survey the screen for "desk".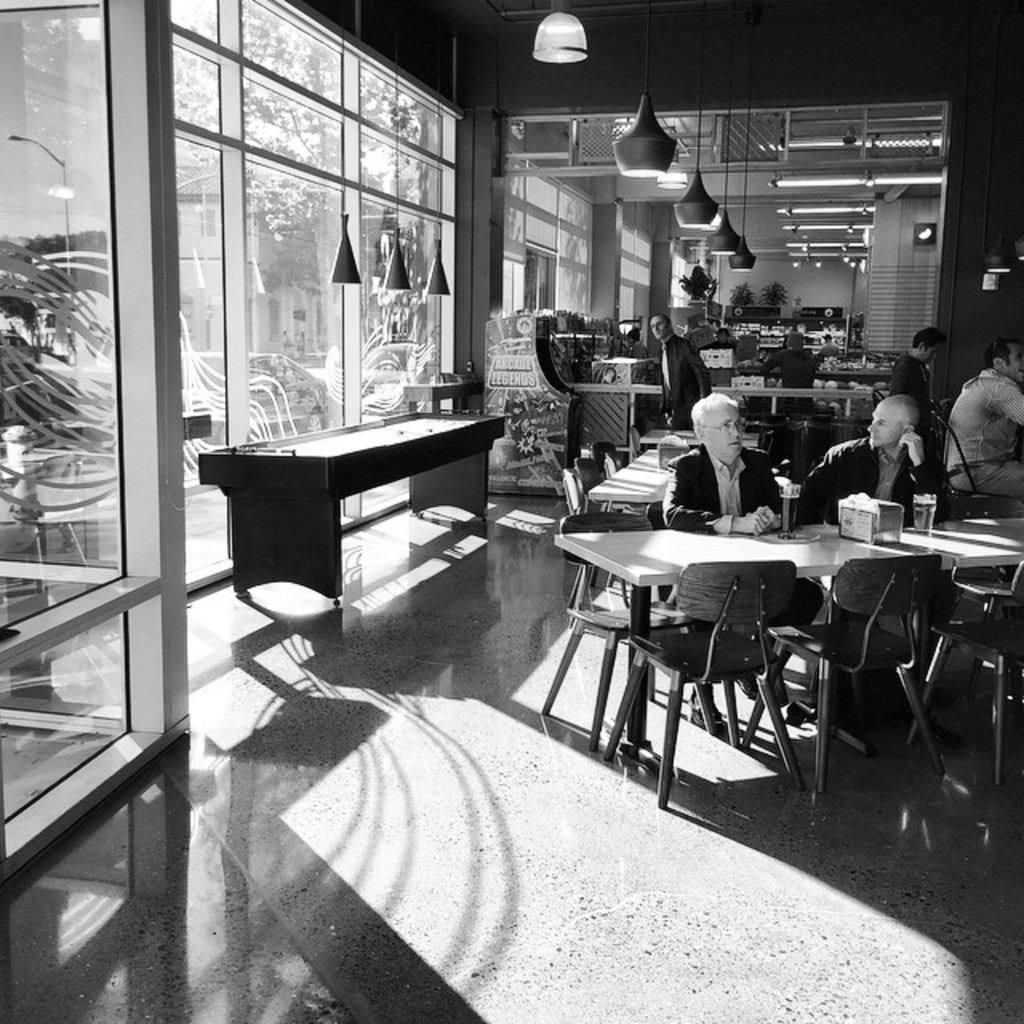
Survey found: <bbox>192, 402, 507, 605</bbox>.
